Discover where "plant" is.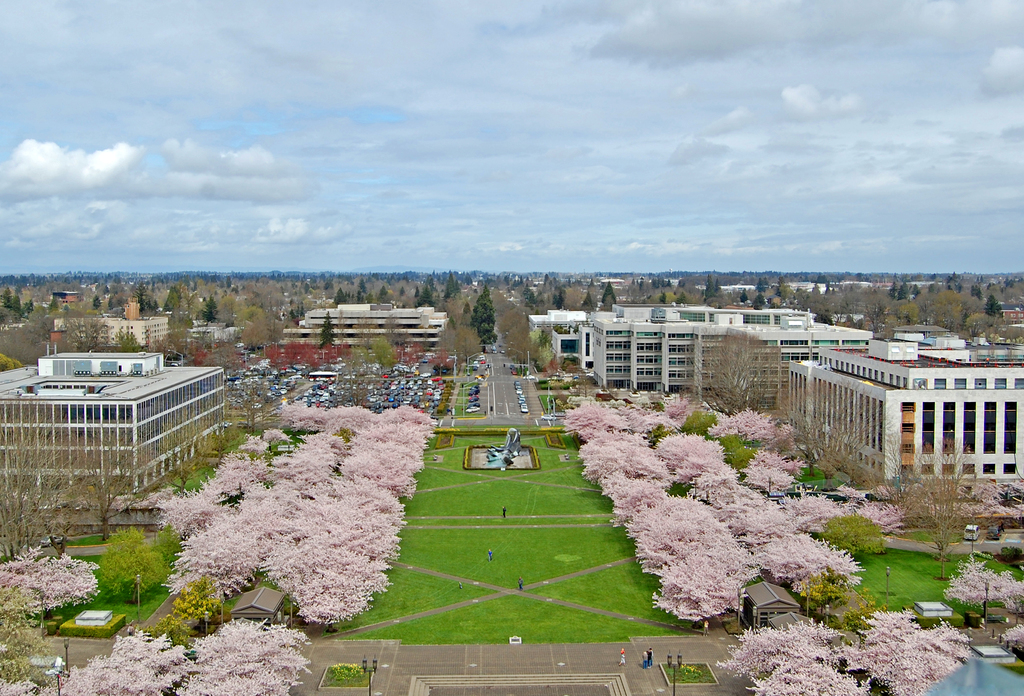
Discovered at pyautogui.locateOnScreen(1008, 617, 1023, 665).
